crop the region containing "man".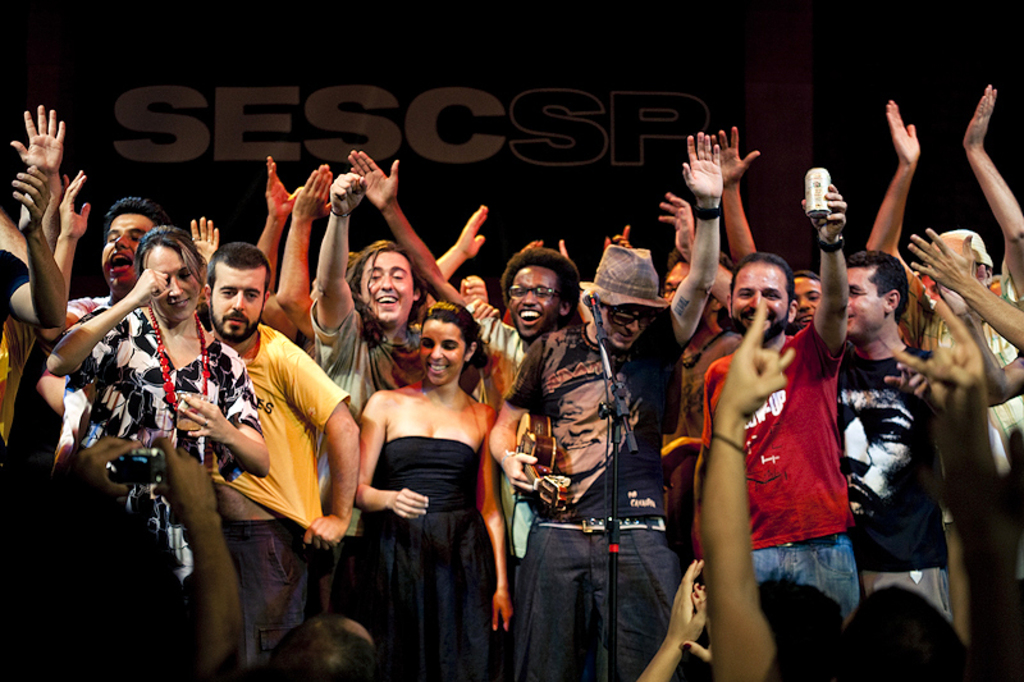
Crop region: <region>690, 188, 854, 615</region>.
